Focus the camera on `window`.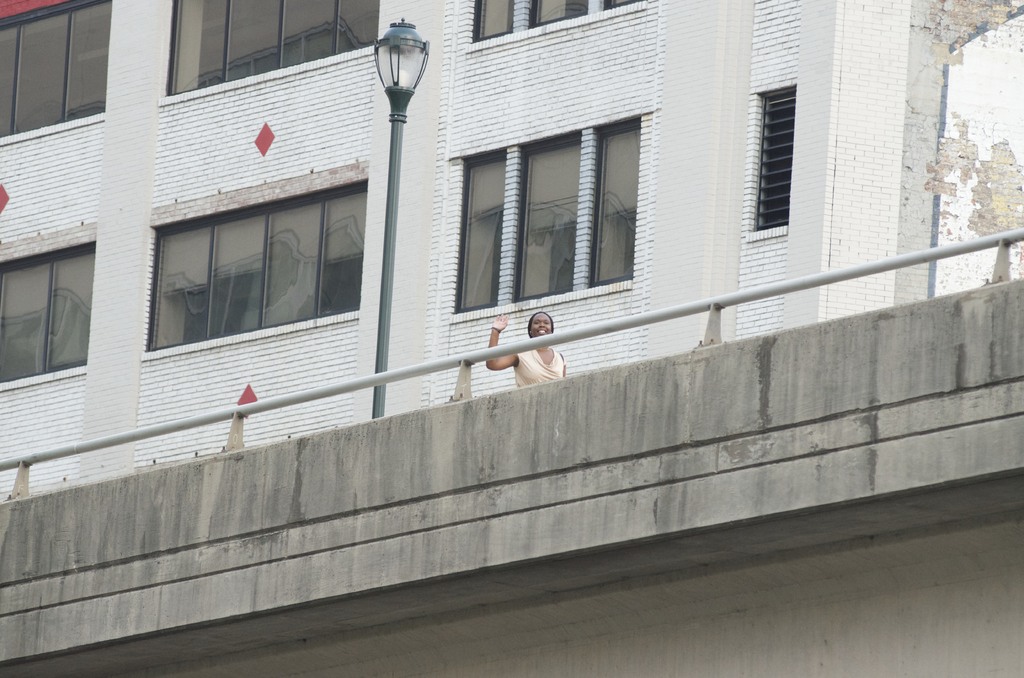
Focus region: <bbox>452, 115, 644, 318</bbox>.
